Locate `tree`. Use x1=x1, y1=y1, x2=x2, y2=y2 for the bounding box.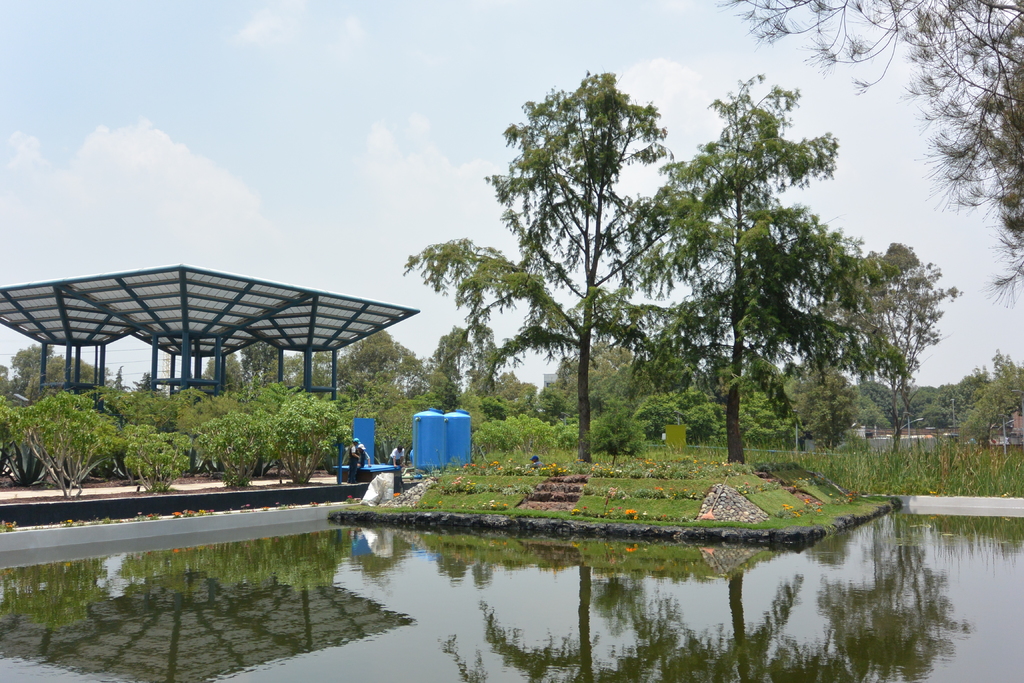
x1=714, y1=0, x2=1023, y2=294.
